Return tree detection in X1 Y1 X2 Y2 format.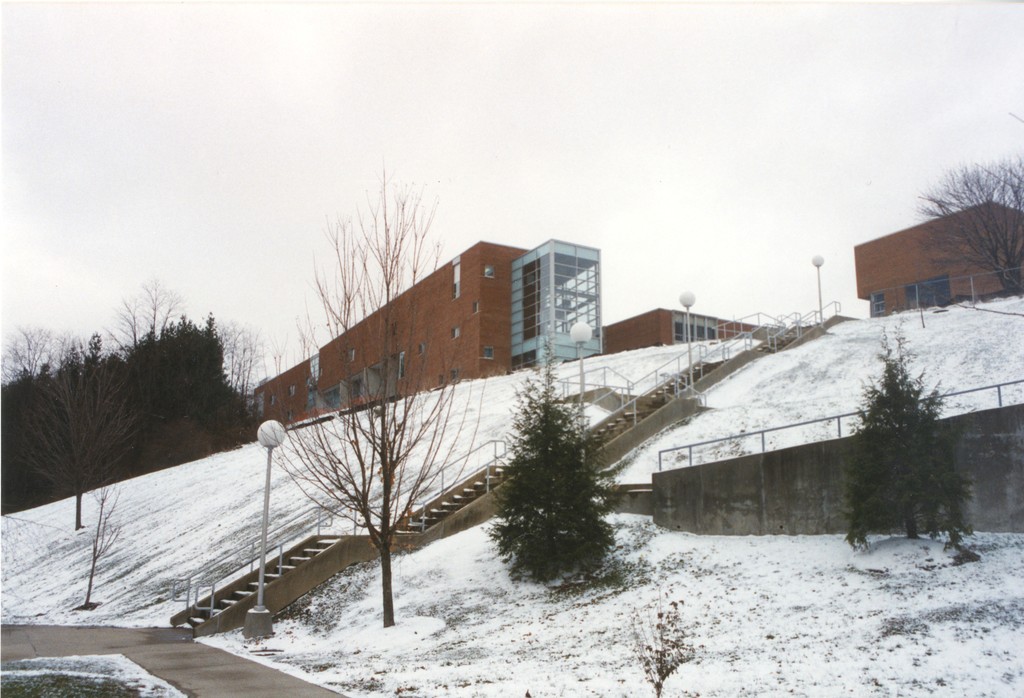
0 277 252 518.
